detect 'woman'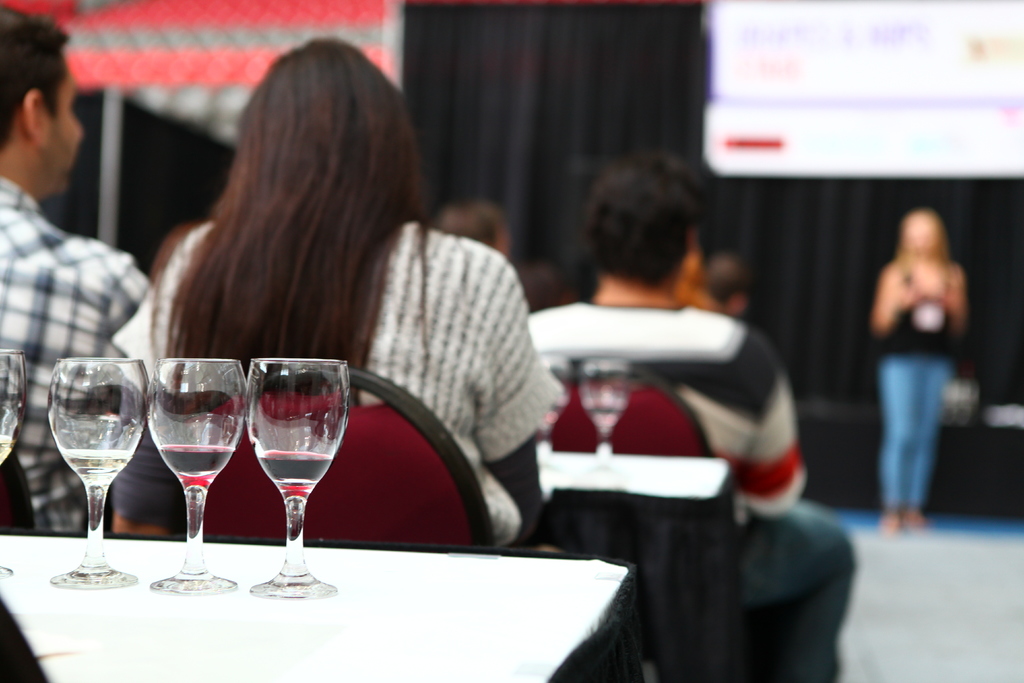
left=96, top=41, right=566, bottom=561
